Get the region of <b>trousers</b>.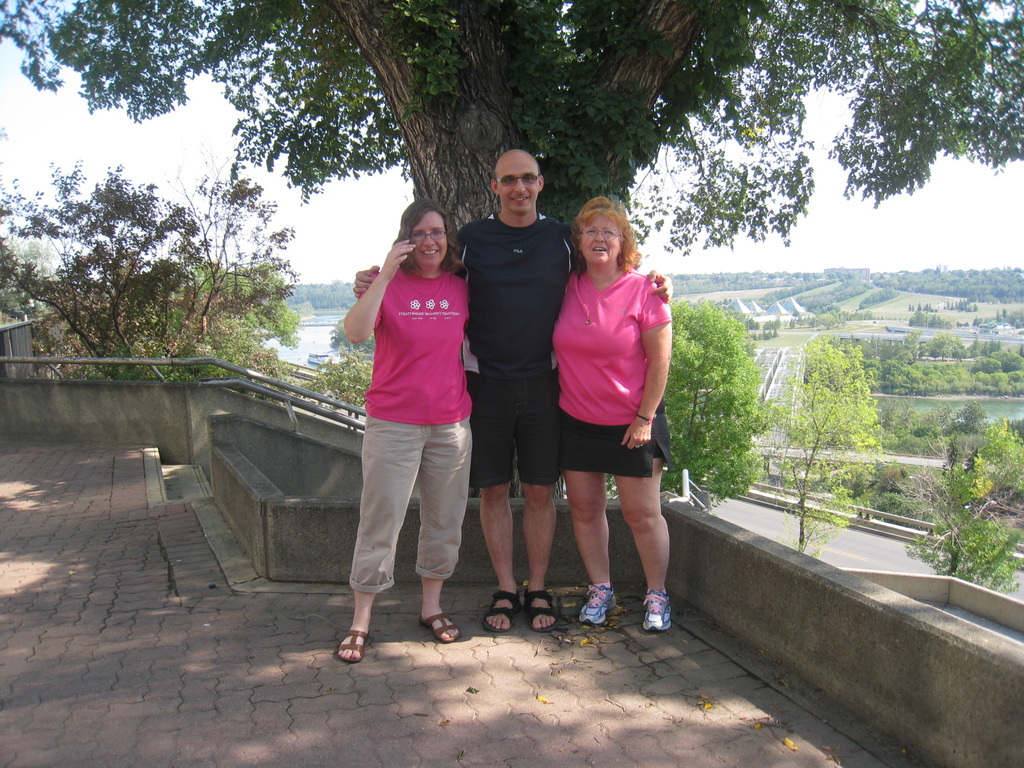
<bbox>351, 381, 478, 606</bbox>.
